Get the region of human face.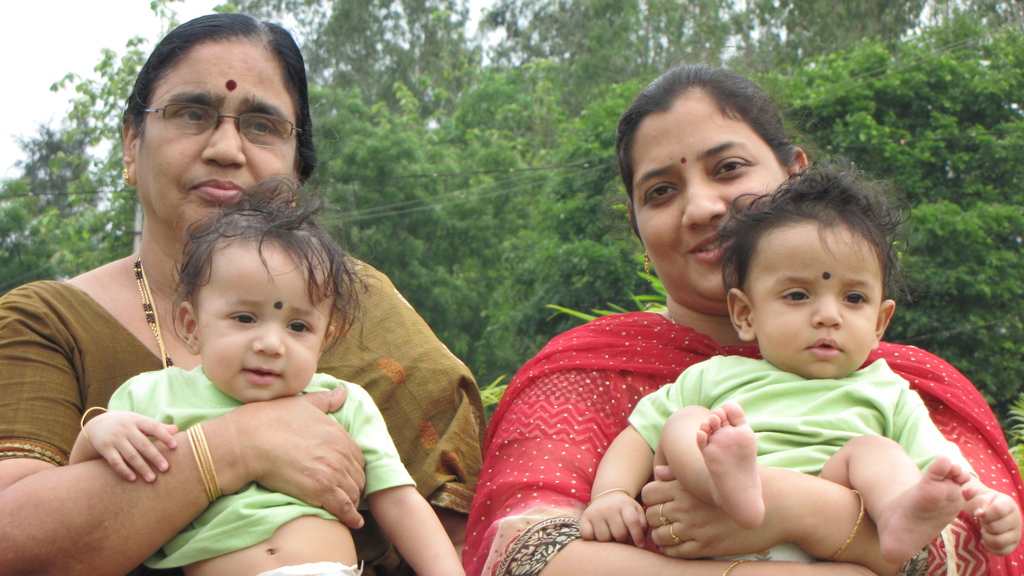
757,232,880,380.
